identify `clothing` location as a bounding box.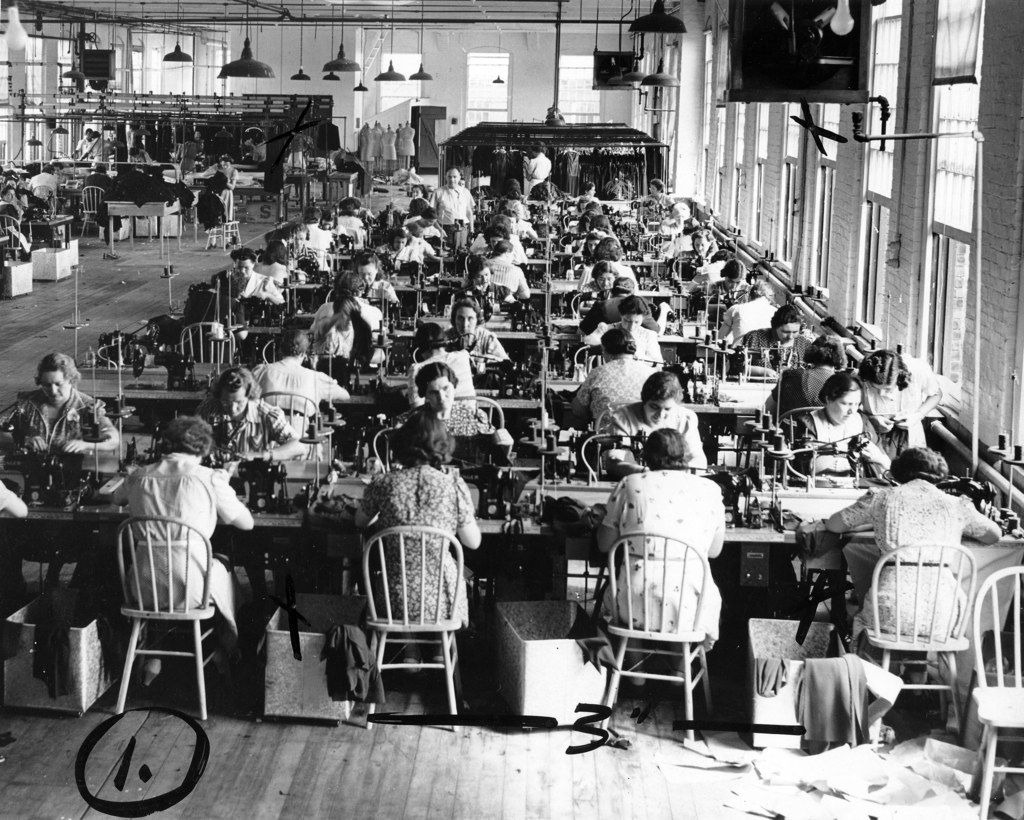
[left=246, top=357, right=335, bottom=447].
